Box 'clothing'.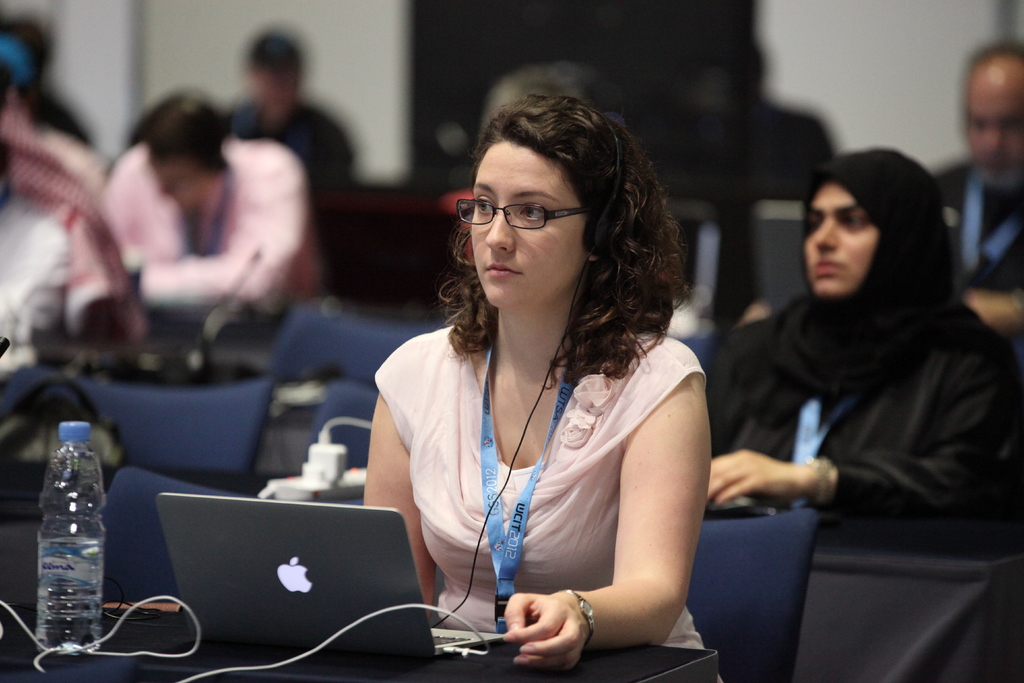
(left=701, top=131, right=1023, bottom=529).
